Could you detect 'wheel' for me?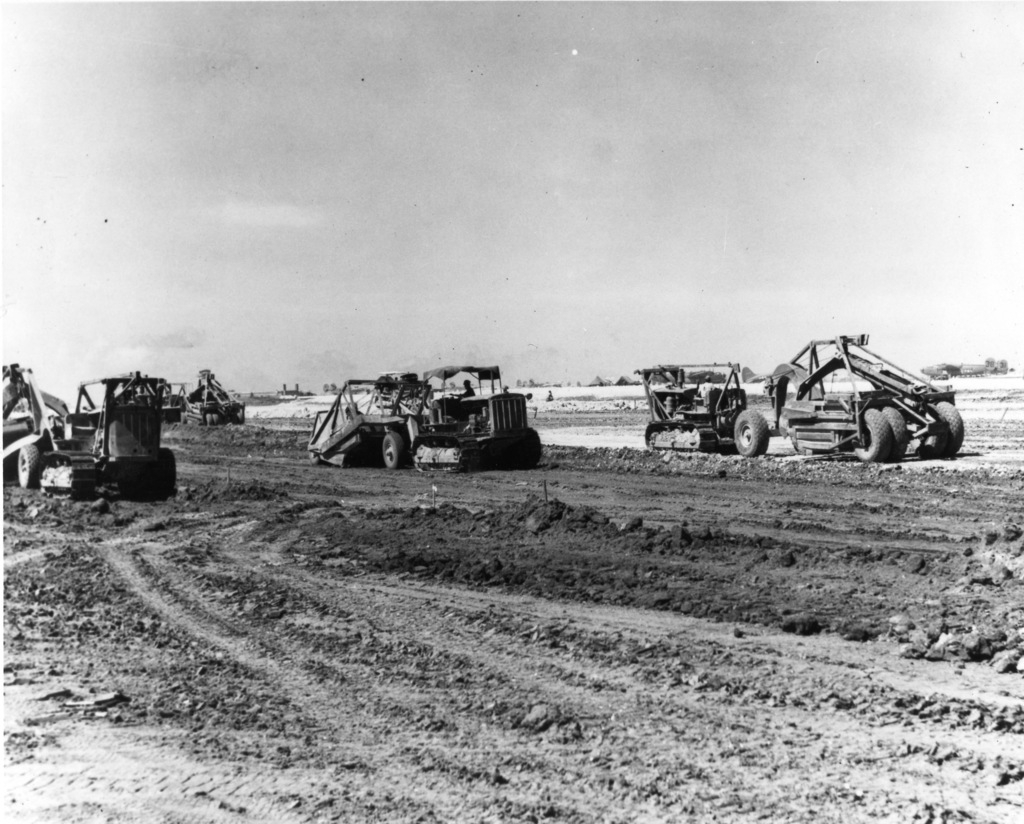
Detection result: {"left": 855, "top": 404, "right": 892, "bottom": 463}.
